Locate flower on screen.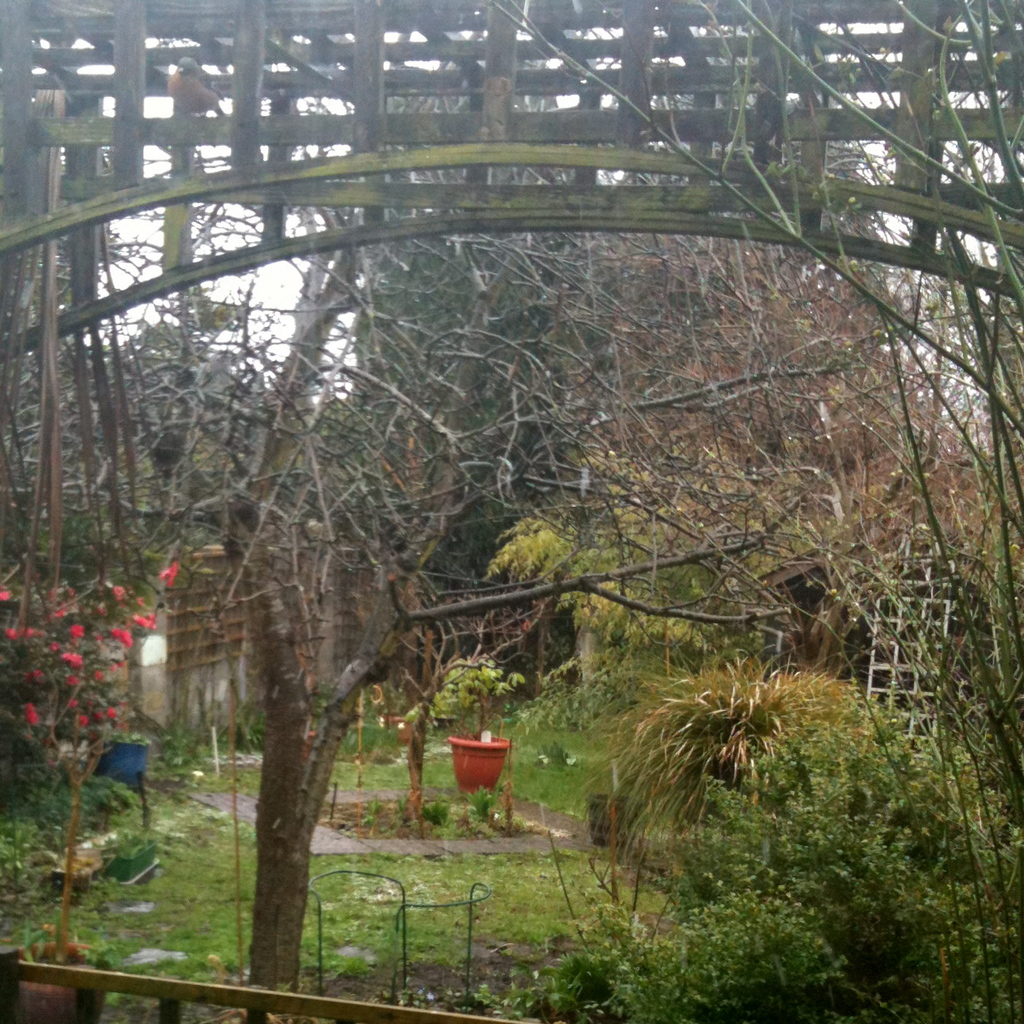
On screen at rect(158, 557, 178, 587).
